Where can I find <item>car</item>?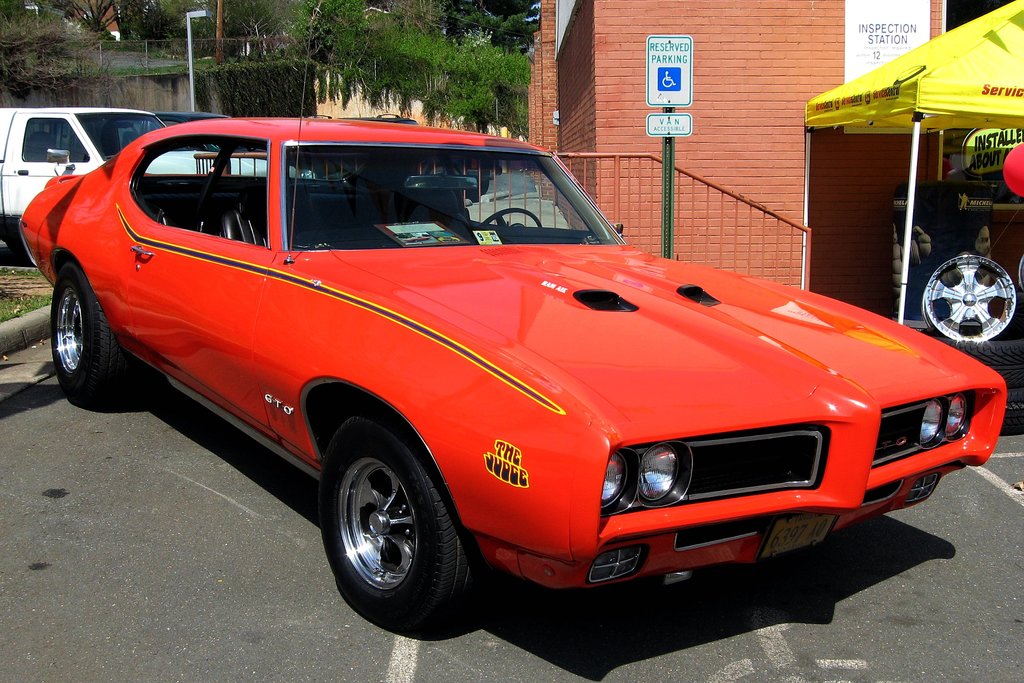
You can find it at select_region(153, 101, 316, 172).
